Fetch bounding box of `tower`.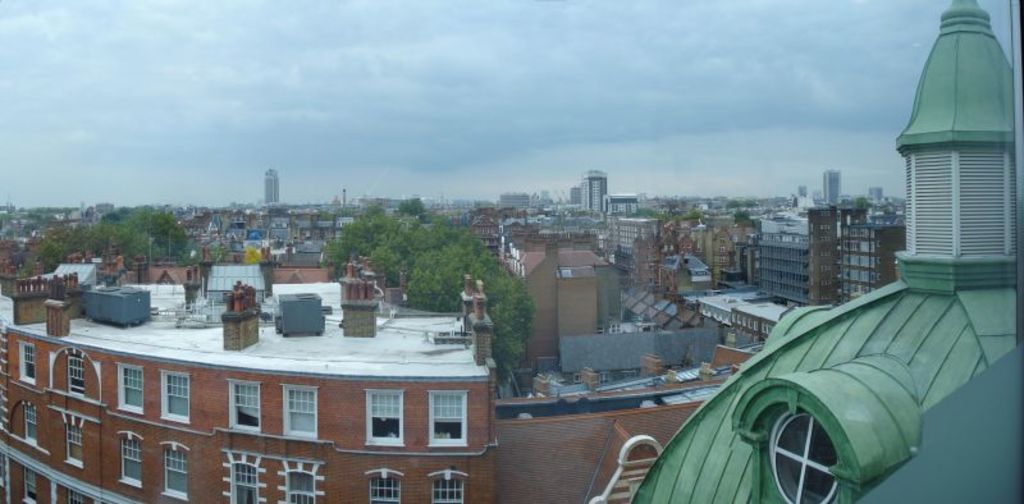
Bbox: {"x1": 636, "y1": 1, "x2": 1023, "y2": 503}.
